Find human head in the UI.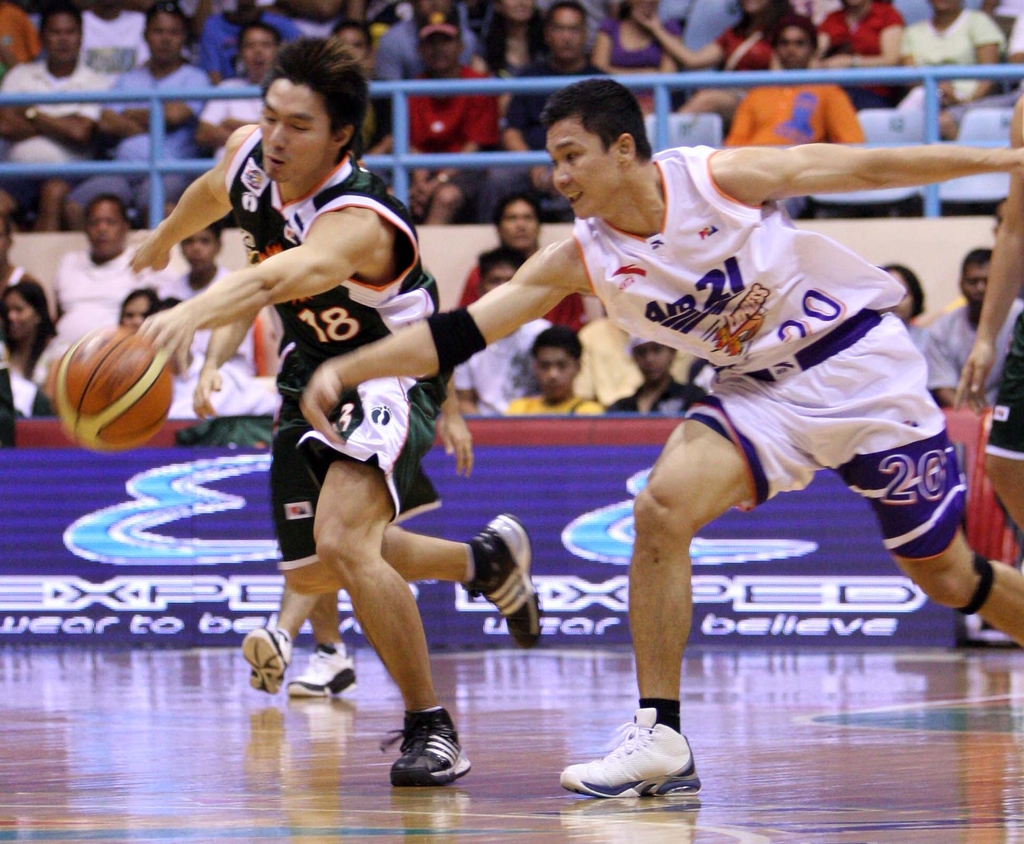
UI element at (497, 199, 540, 251).
